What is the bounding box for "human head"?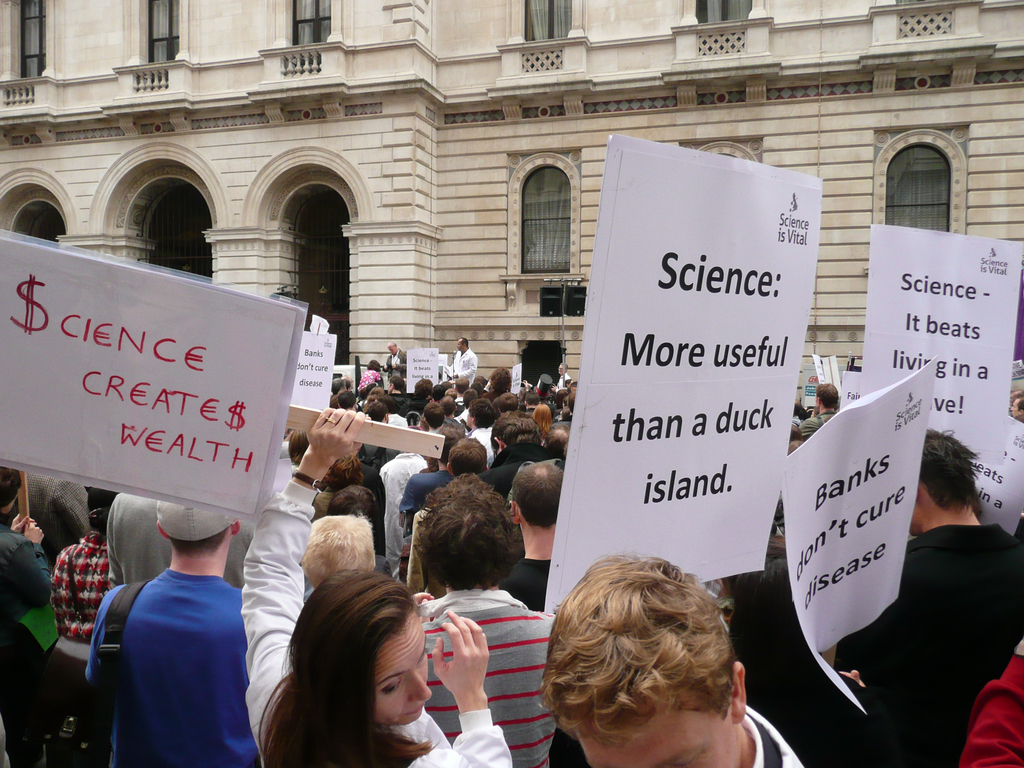
[x1=453, y1=371, x2=469, y2=390].
